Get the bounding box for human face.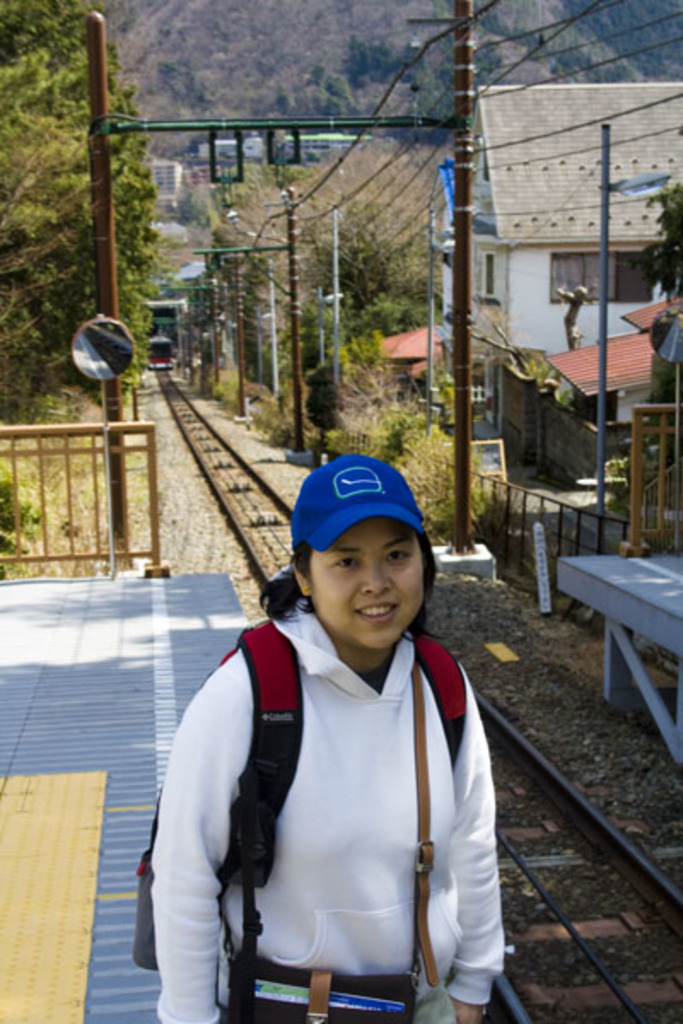
x1=307, y1=522, x2=425, y2=655.
